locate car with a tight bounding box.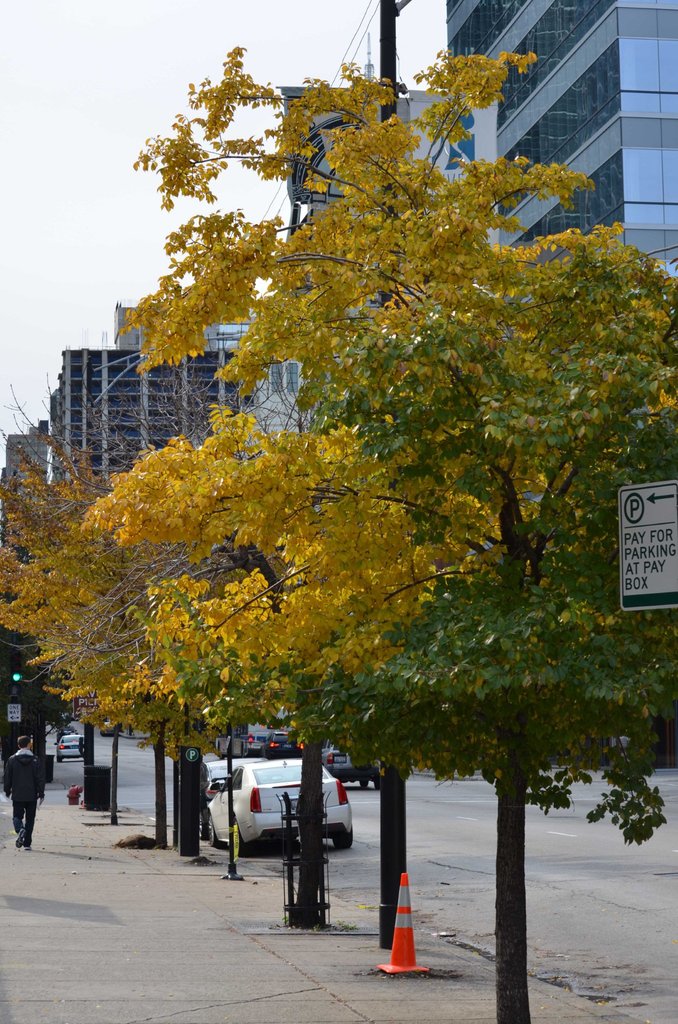
[56,729,94,762].
